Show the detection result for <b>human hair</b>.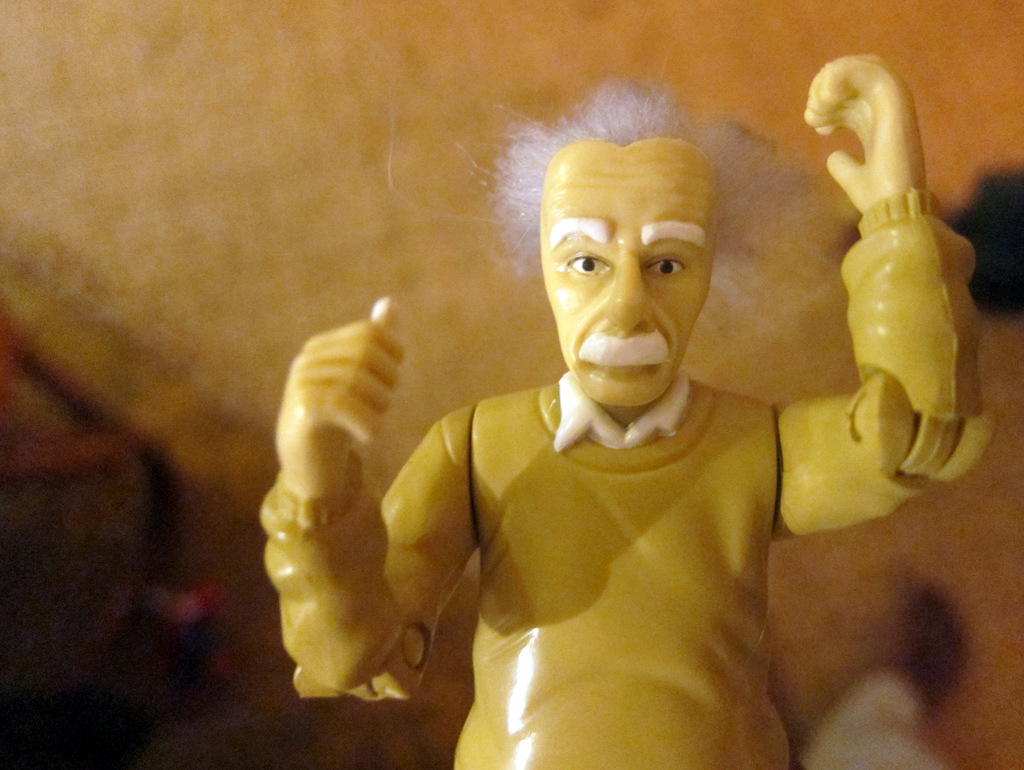
pyautogui.locateOnScreen(482, 76, 817, 312).
